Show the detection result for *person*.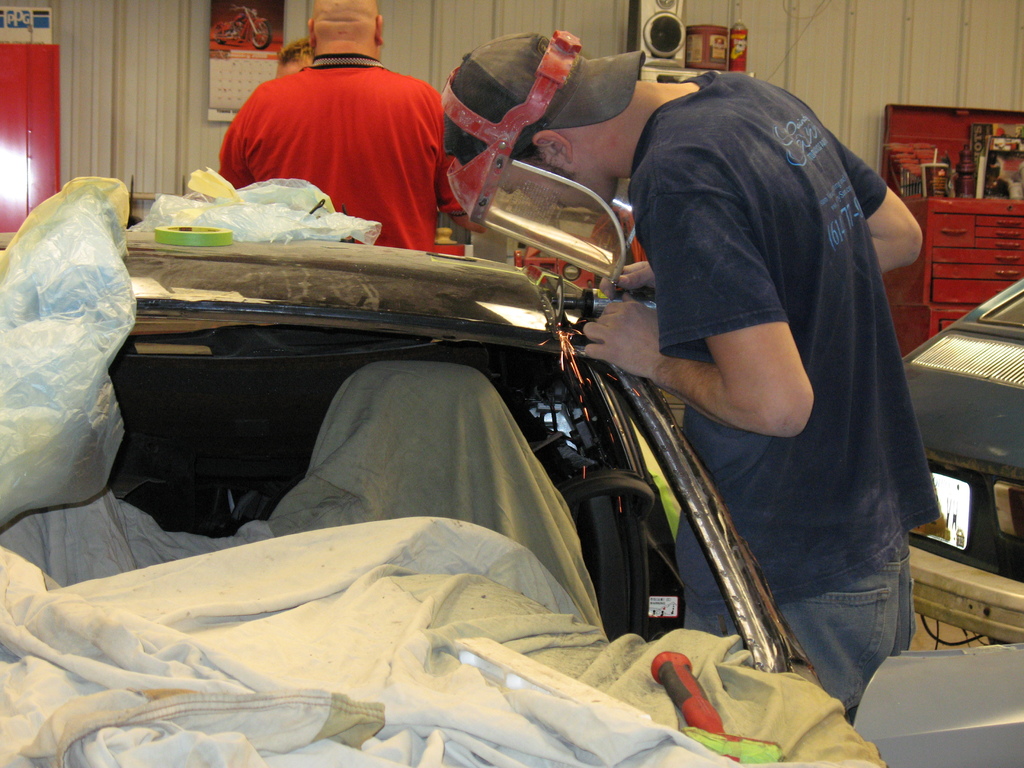
pyautogui.locateOnScreen(212, 0, 499, 266).
